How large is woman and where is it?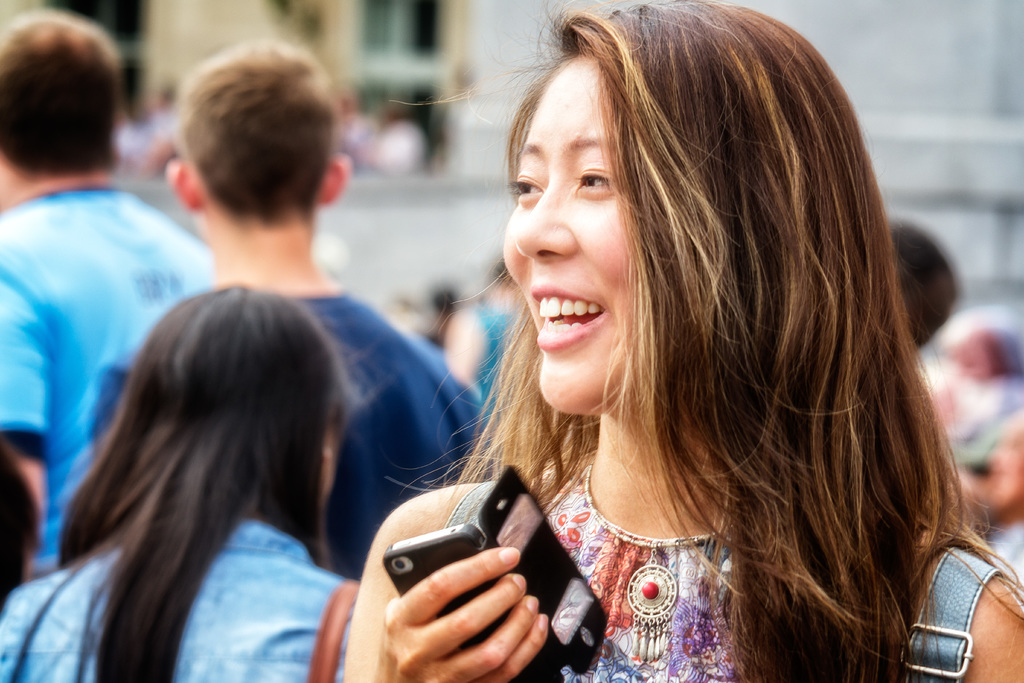
Bounding box: bbox=[344, 31, 986, 682].
